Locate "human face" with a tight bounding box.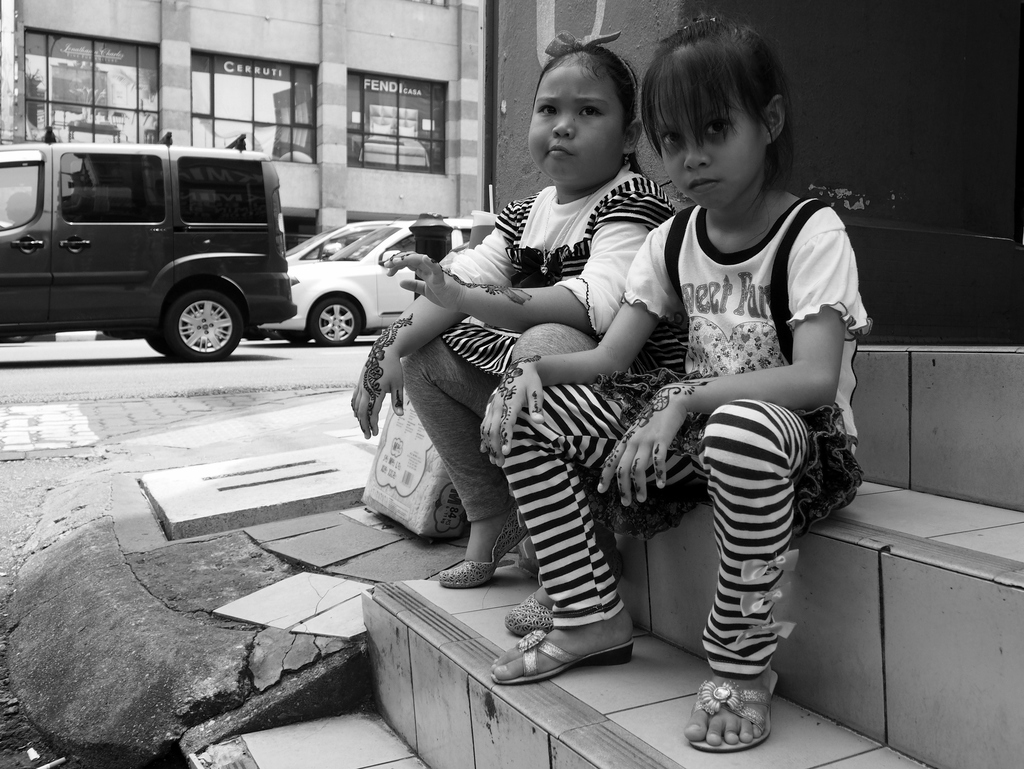
crop(529, 63, 626, 183).
